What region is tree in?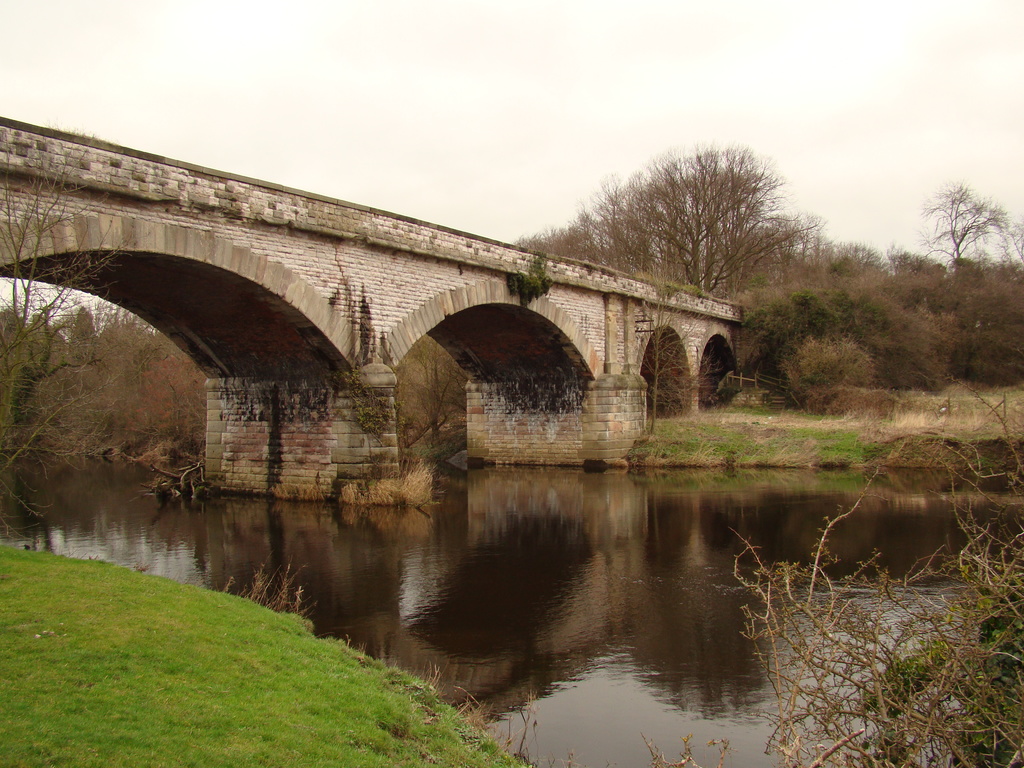
588/135/838/308.
